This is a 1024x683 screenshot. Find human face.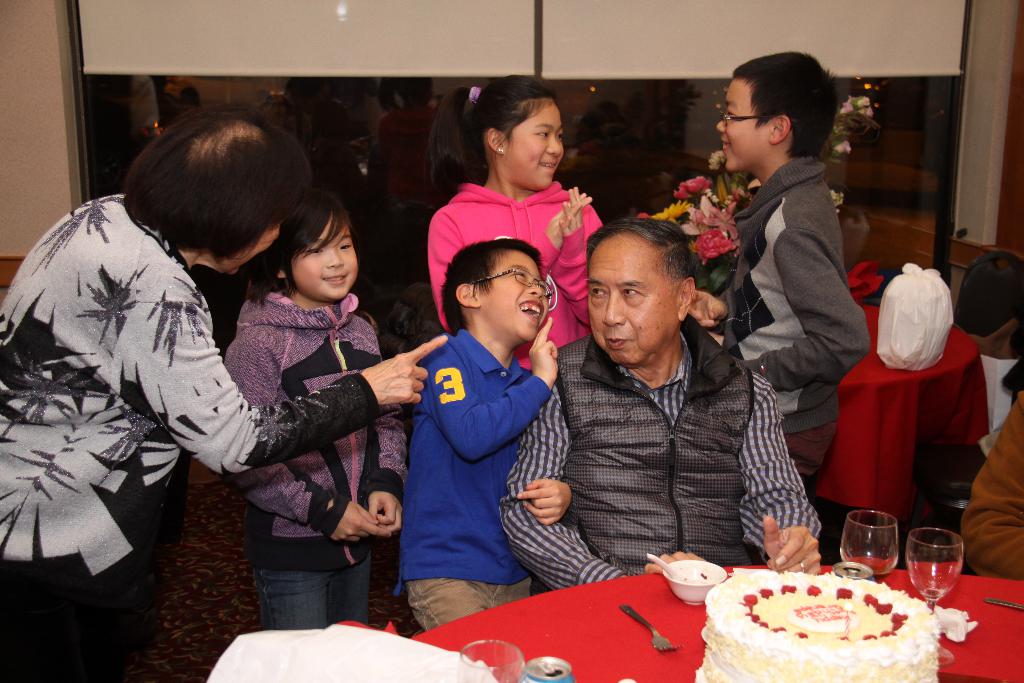
Bounding box: 507, 103, 564, 197.
